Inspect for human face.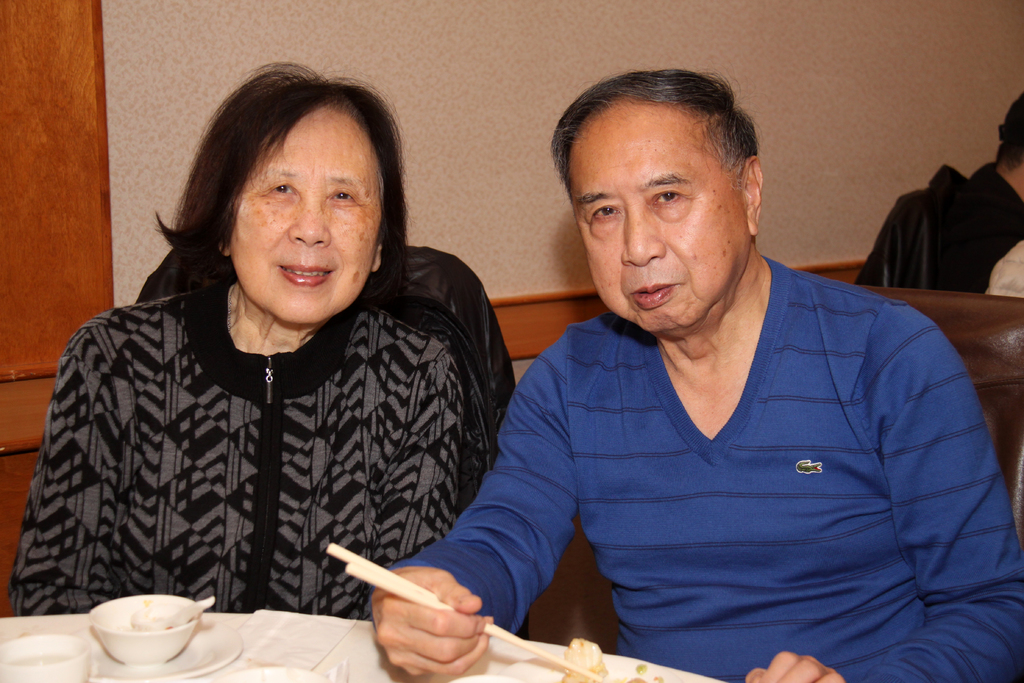
Inspection: [left=566, top=99, right=748, bottom=334].
